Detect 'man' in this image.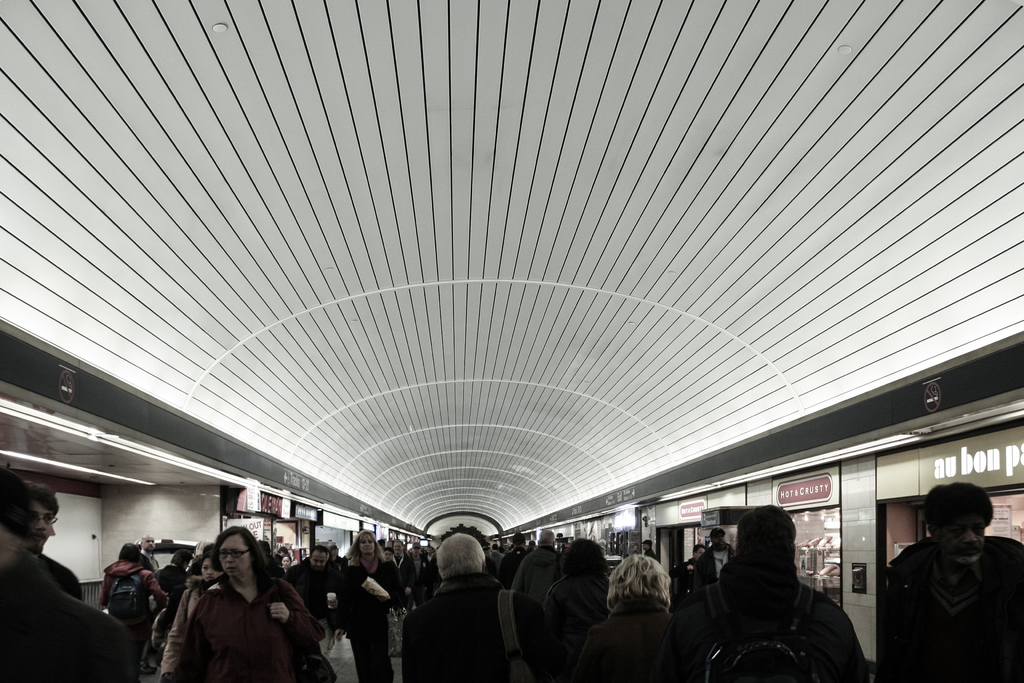
Detection: <box>641,539,659,562</box>.
